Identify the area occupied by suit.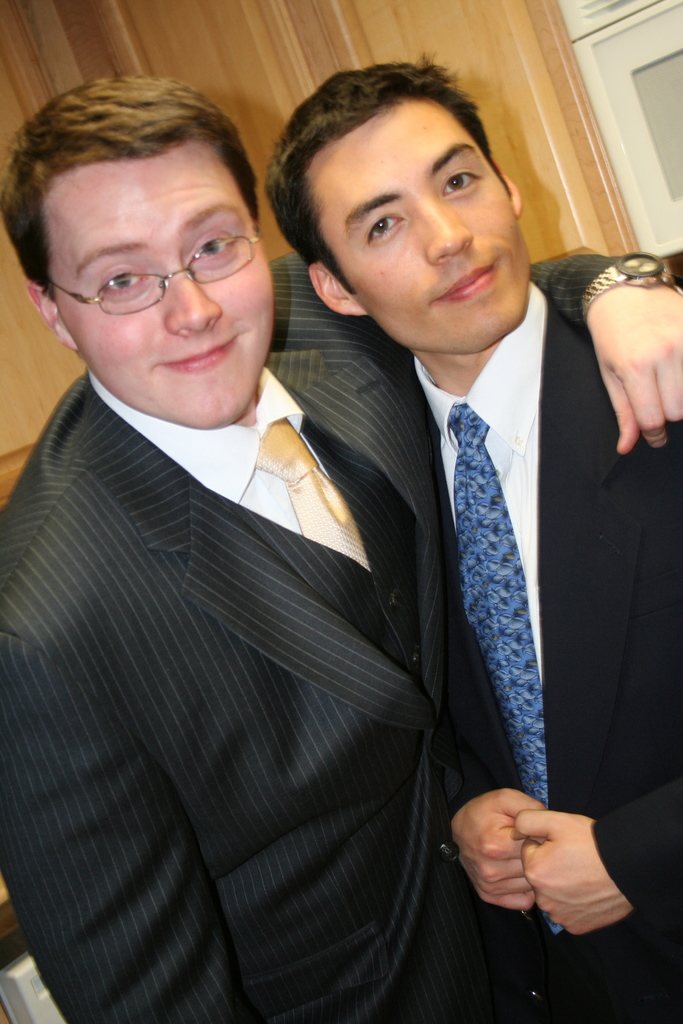
Area: (3,252,617,1023).
